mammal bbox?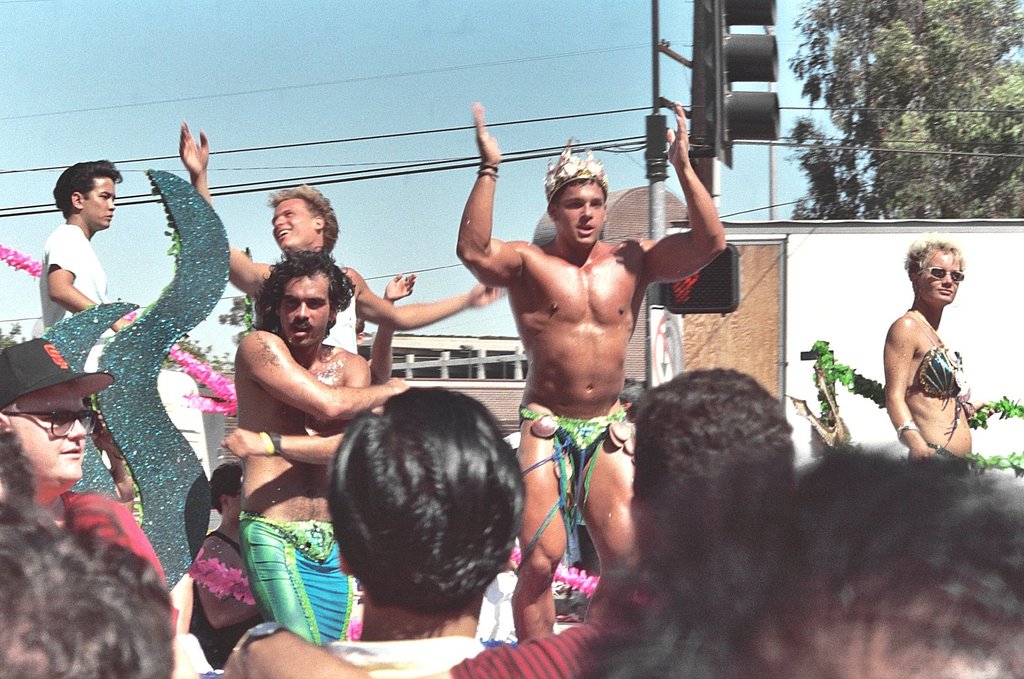
bbox=[883, 238, 991, 474]
